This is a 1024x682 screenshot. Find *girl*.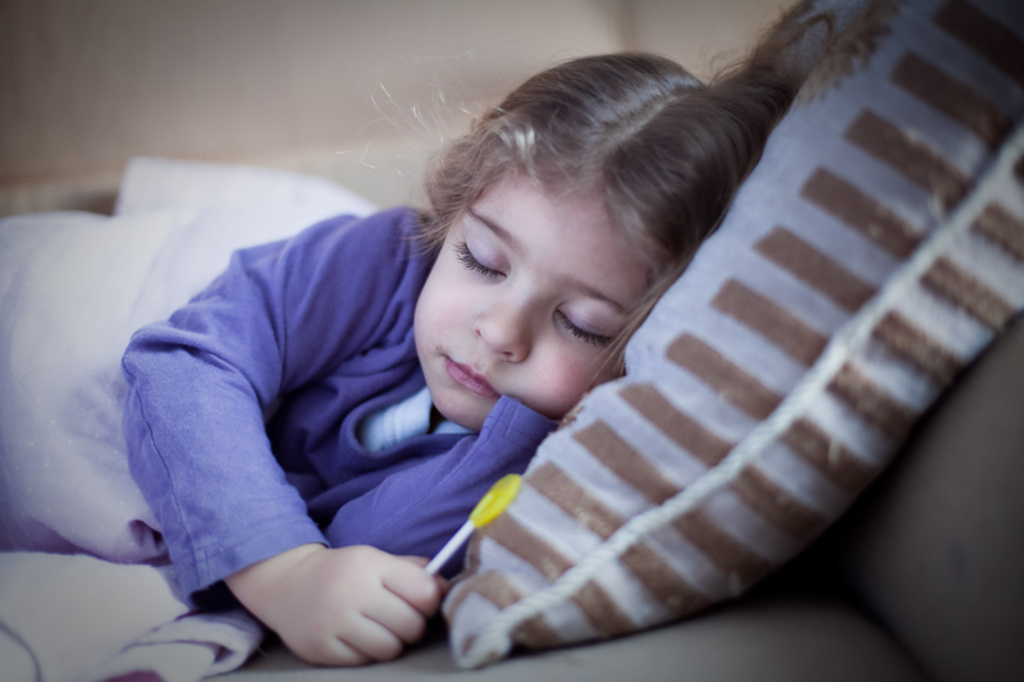
Bounding box: pyautogui.locateOnScreen(125, 58, 795, 668).
